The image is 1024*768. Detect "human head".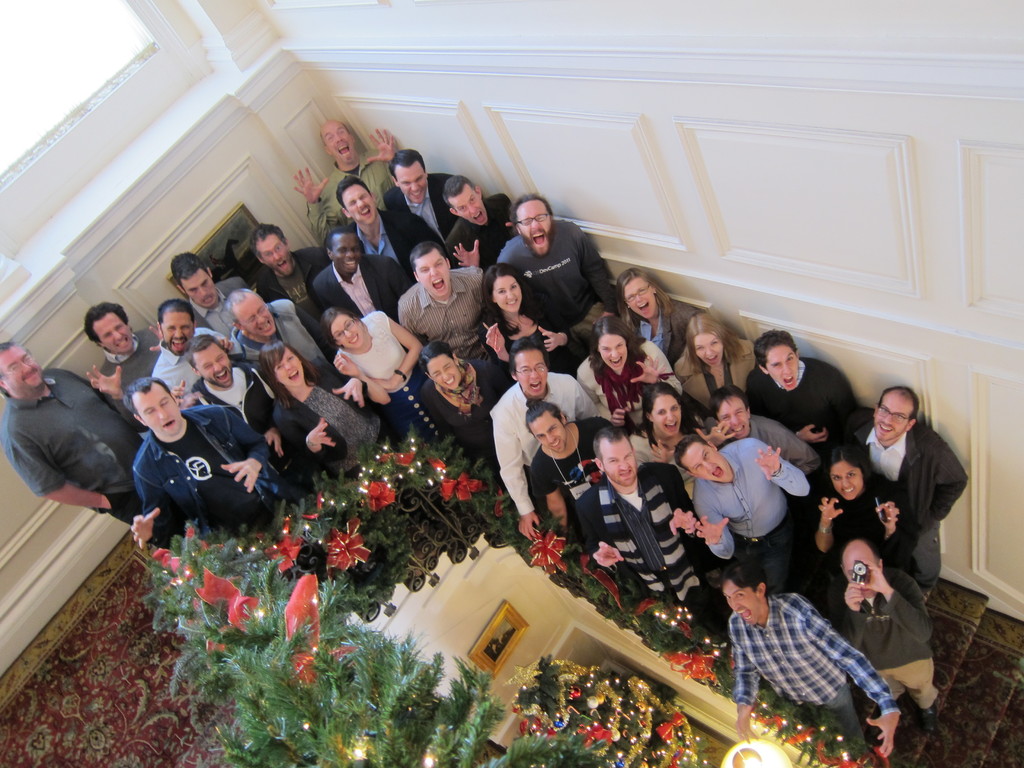
Detection: x1=688, y1=312, x2=729, y2=365.
